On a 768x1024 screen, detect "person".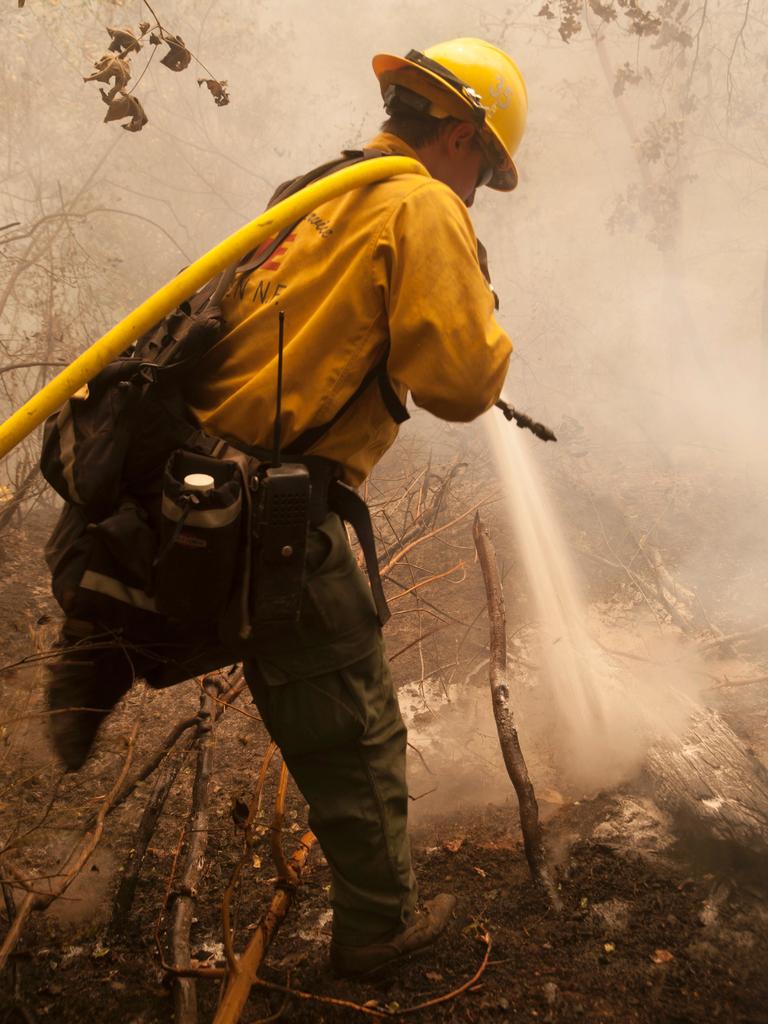
l=24, t=76, r=577, b=970.
